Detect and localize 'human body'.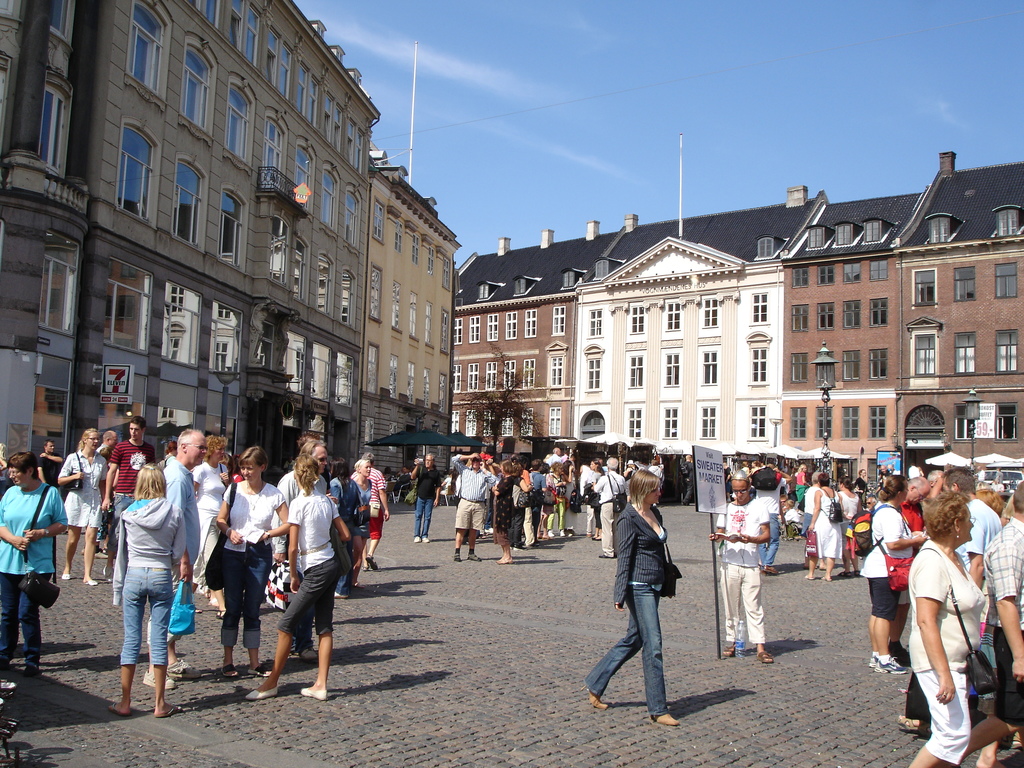
Localized at (x1=806, y1=476, x2=846, y2=569).
